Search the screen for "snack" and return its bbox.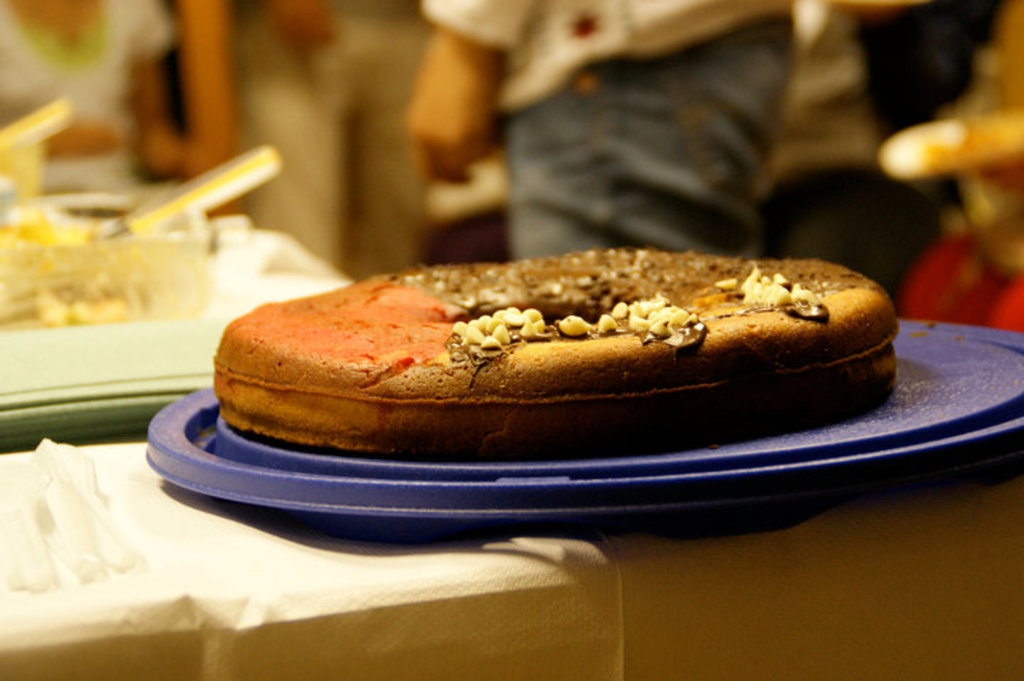
Found: 210 246 903 463.
